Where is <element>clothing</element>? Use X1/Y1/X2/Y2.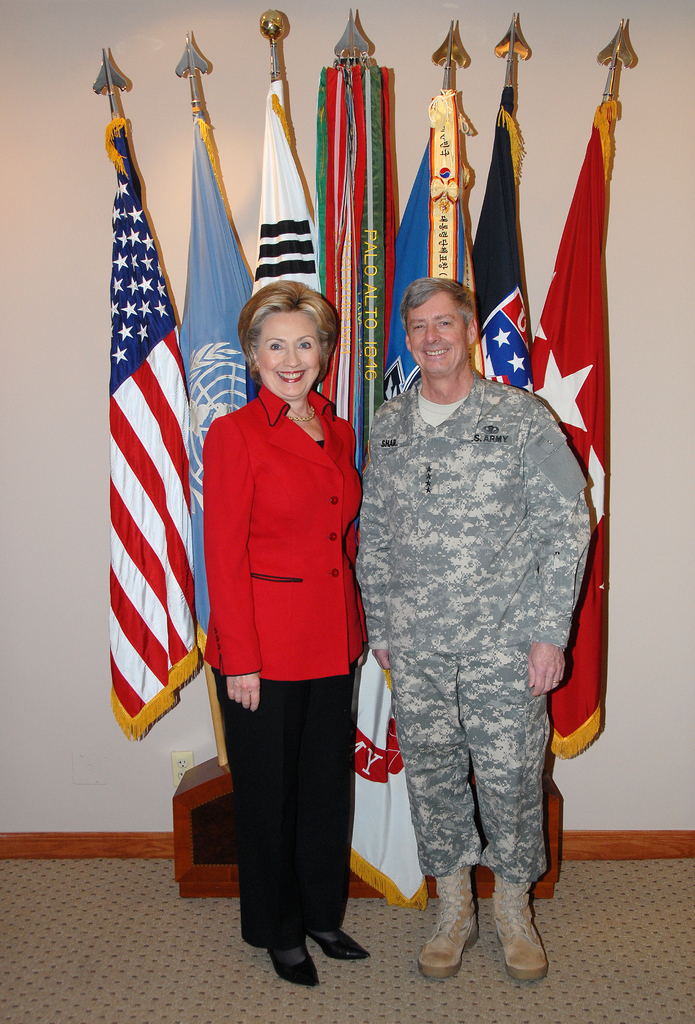
345/364/597/888.
